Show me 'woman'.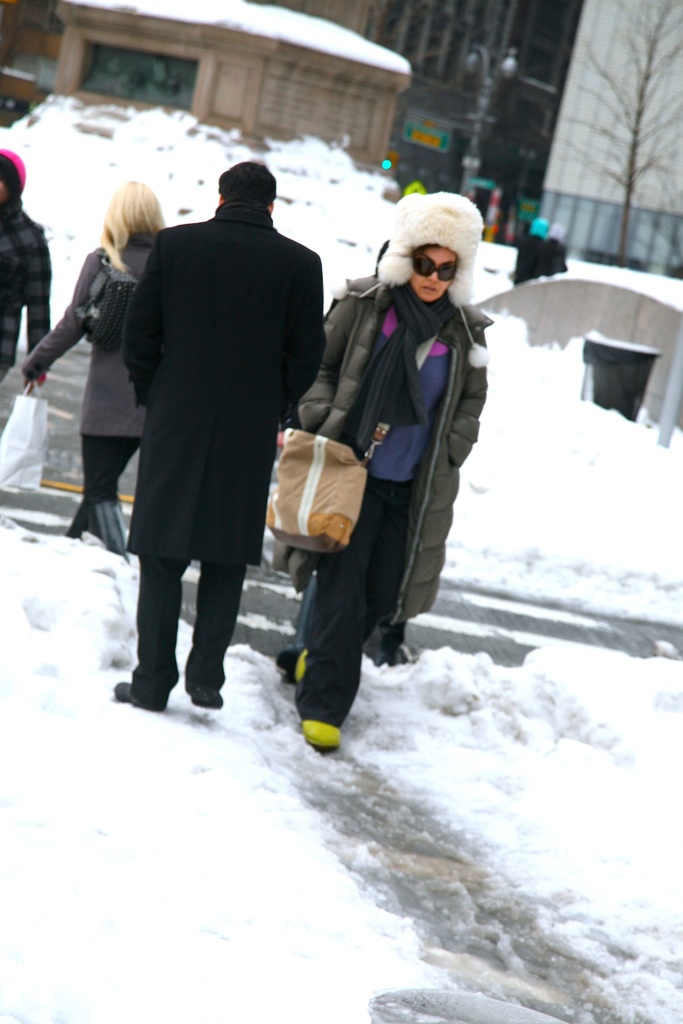
'woman' is here: select_region(19, 171, 163, 564).
